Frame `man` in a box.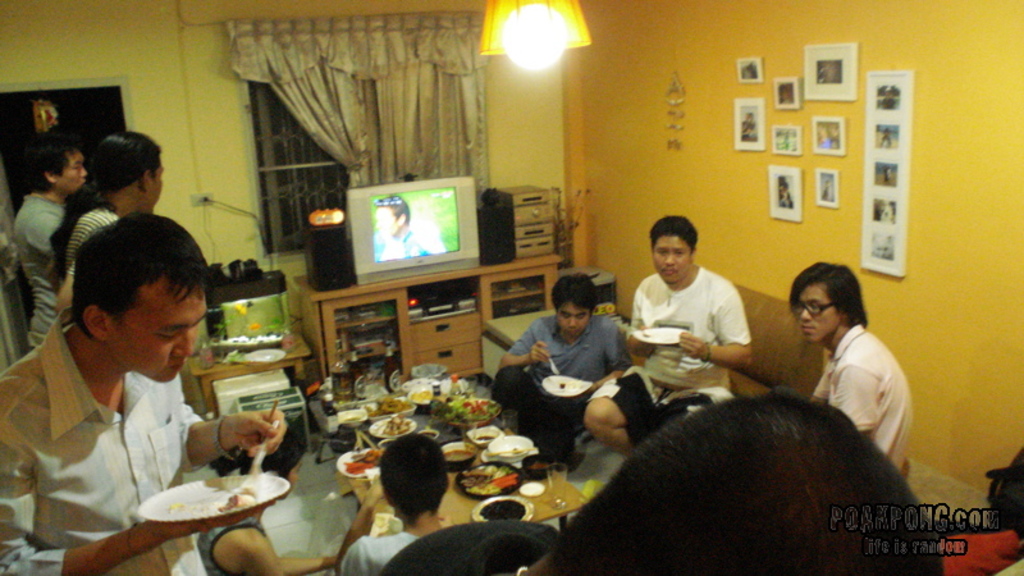
region(581, 212, 759, 457).
